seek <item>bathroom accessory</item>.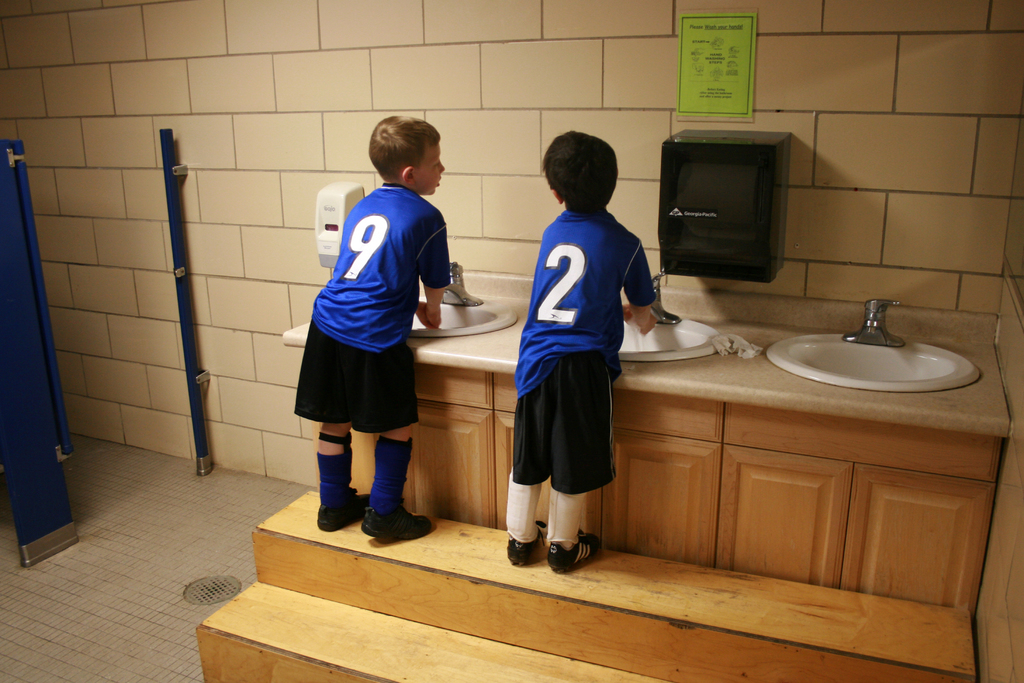
[842, 297, 907, 347].
